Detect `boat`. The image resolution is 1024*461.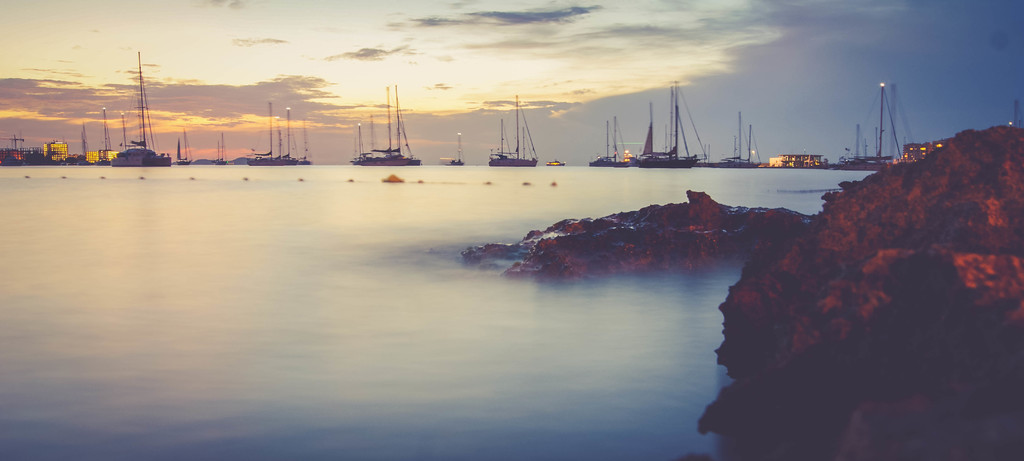
[444, 139, 467, 168].
